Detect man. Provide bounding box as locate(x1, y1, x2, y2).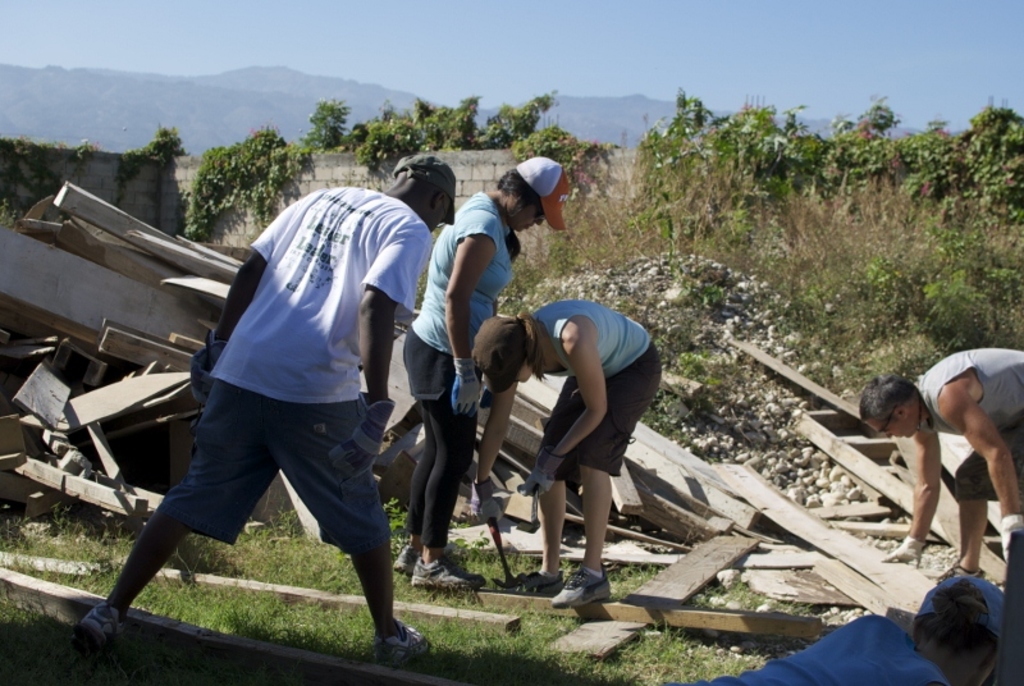
locate(860, 351, 1023, 584).
